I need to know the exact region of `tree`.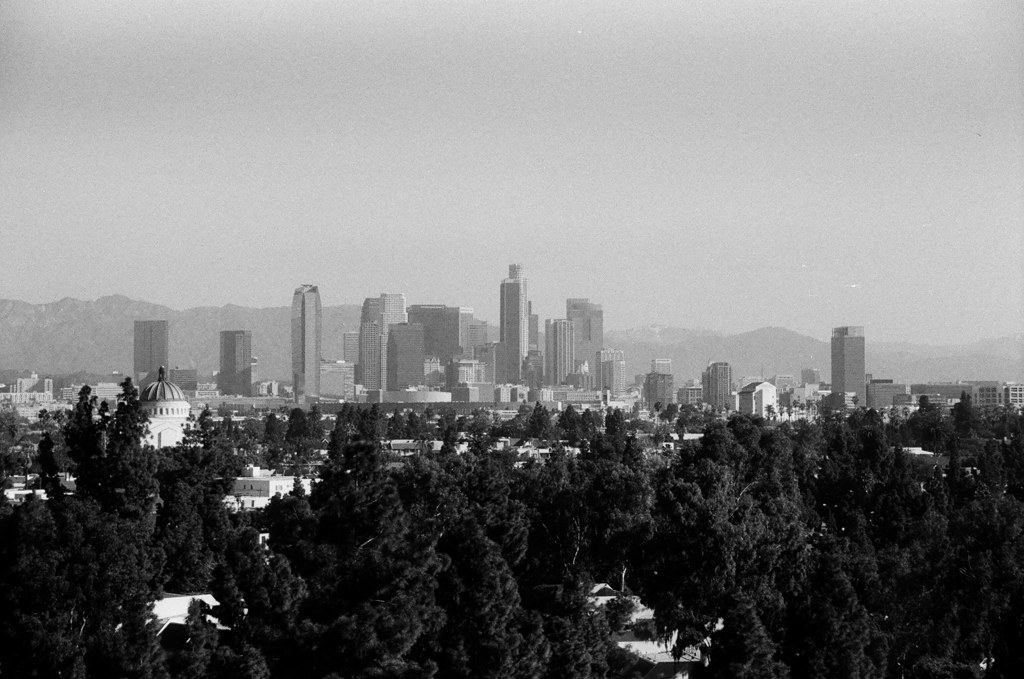
Region: pyautogui.locateOnScreen(558, 403, 583, 432).
